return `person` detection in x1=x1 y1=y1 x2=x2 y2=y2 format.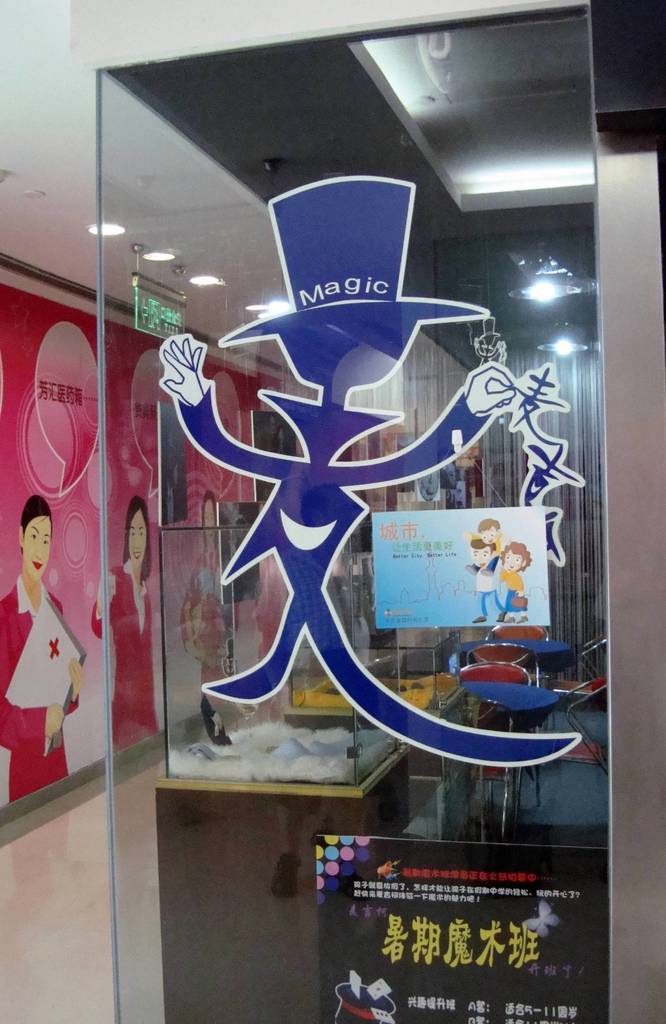
x1=495 y1=543 x2=535 y2=626.
